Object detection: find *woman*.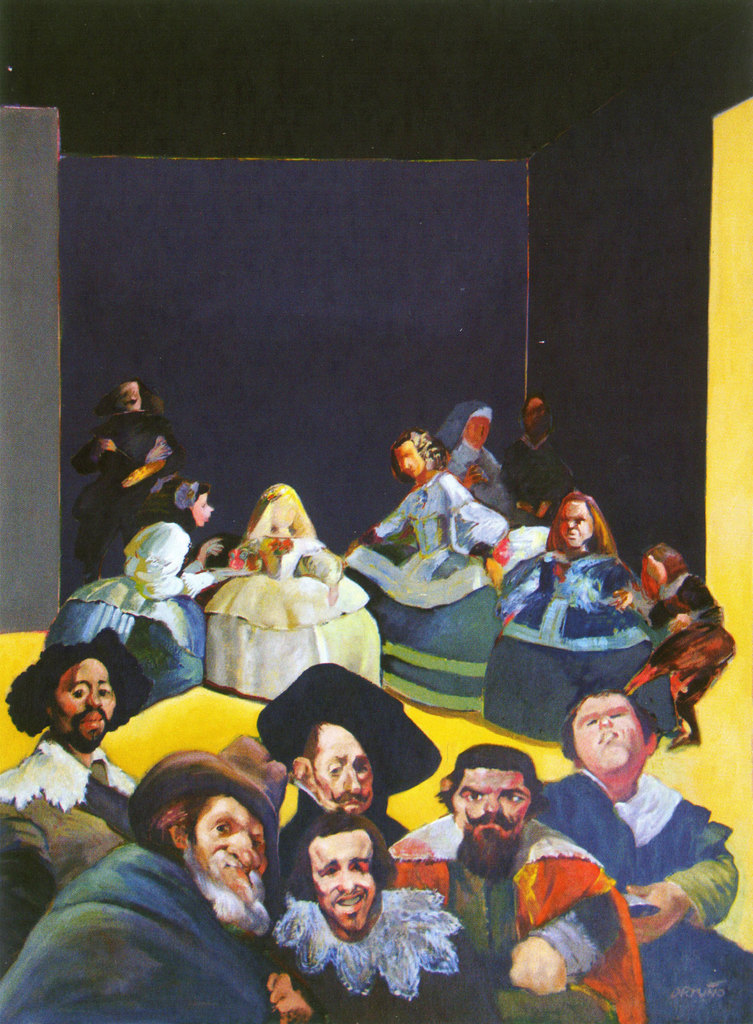
432/401/517/519.
